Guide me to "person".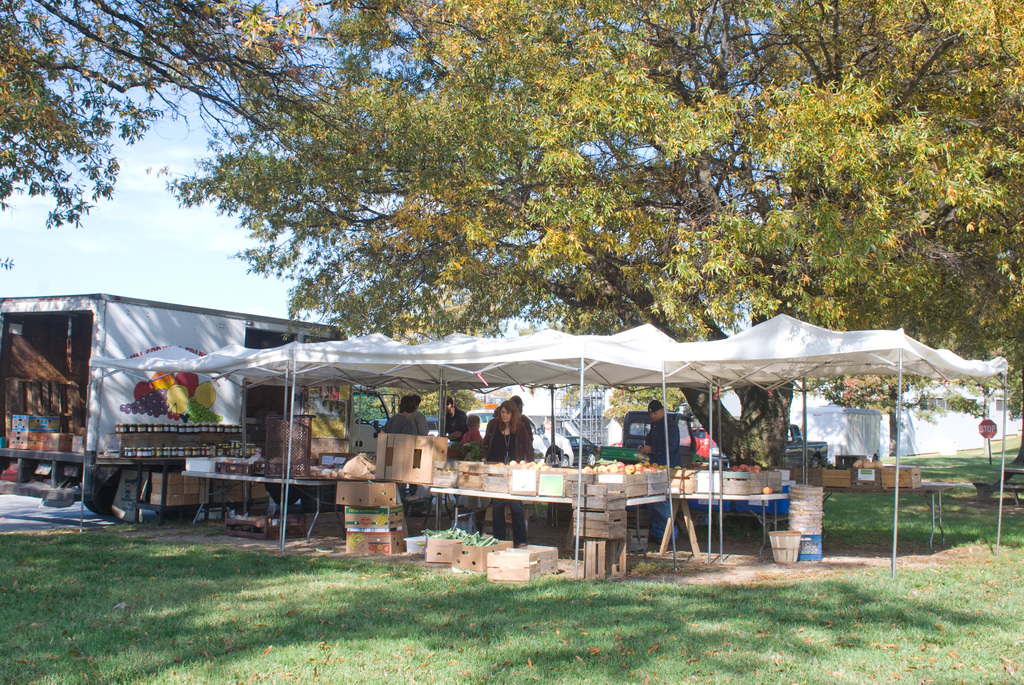
Guidance: {"x1": 438, "y1": 395, "x2": 465, "y2": 453}.
